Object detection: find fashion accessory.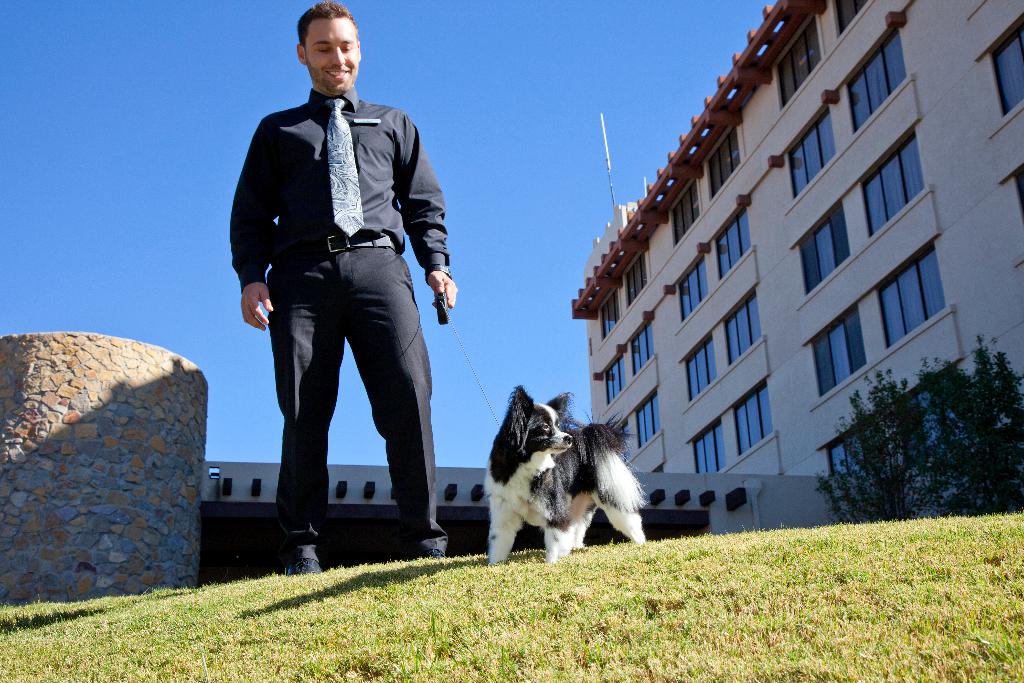
bbox=[273, 230, 399, 272].
